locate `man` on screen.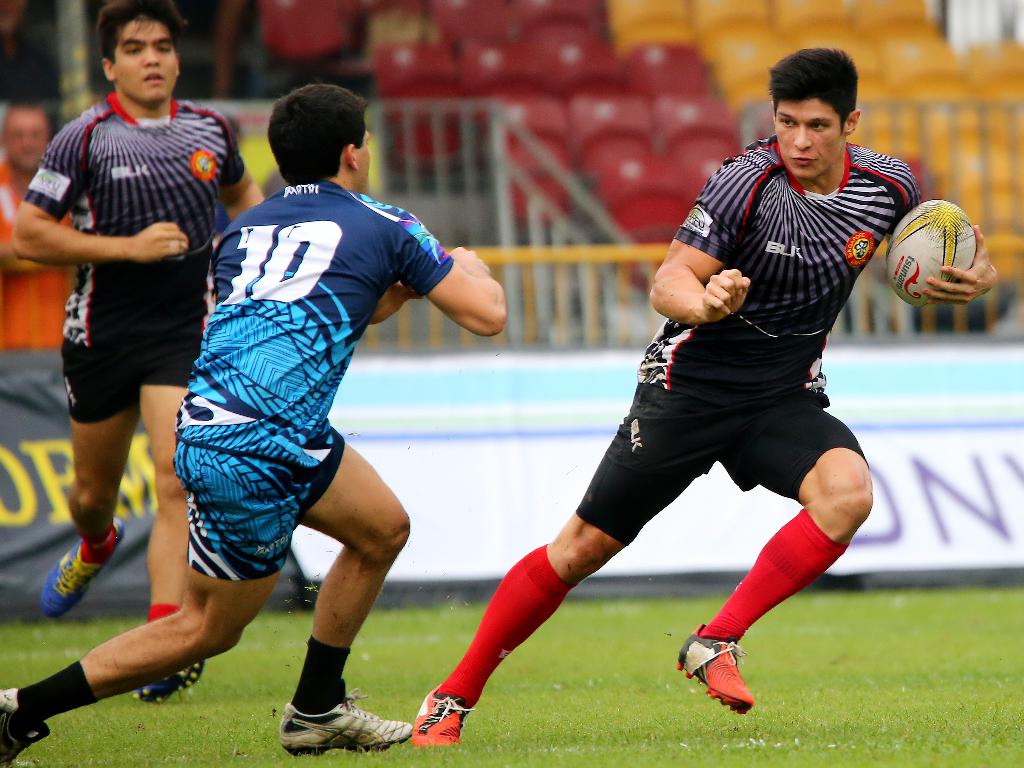
On screen at bbox=[0, 103, 76, 363].
